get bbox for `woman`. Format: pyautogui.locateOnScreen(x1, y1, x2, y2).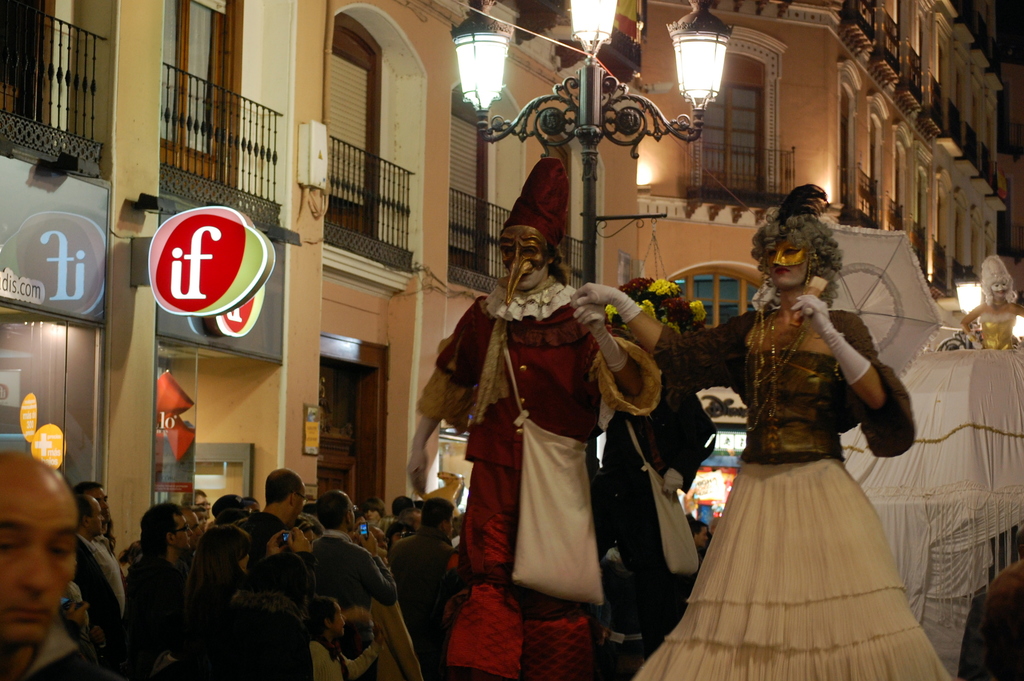
pyautogui.locateOnScreen(660, 185, 937, 670).
